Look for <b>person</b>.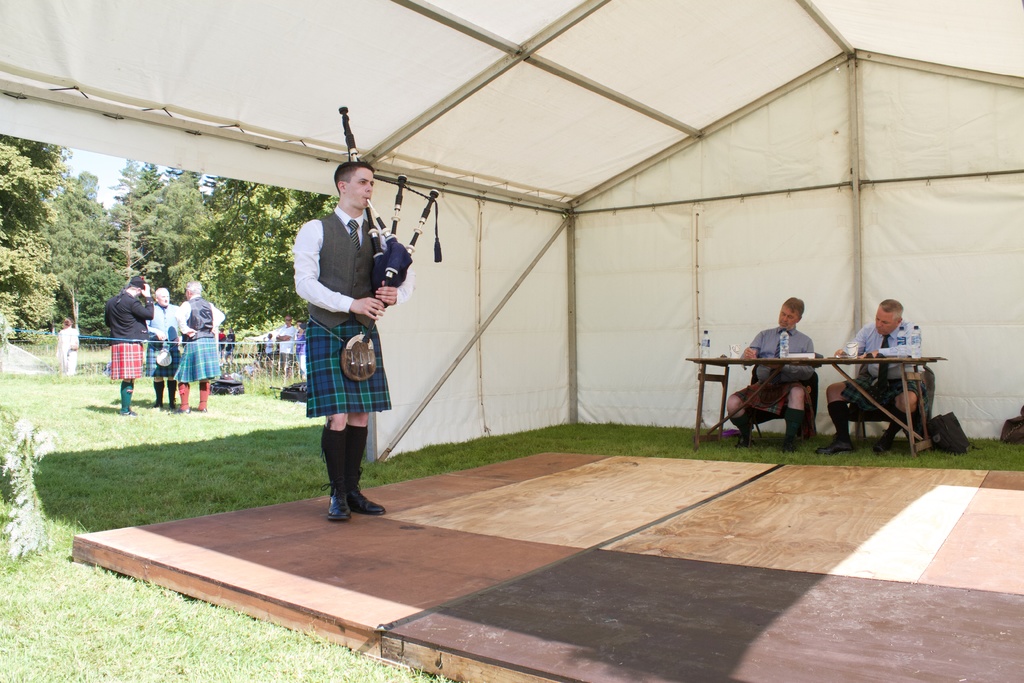
Found: x1=828 y1=298 x2=922 y2=457.
